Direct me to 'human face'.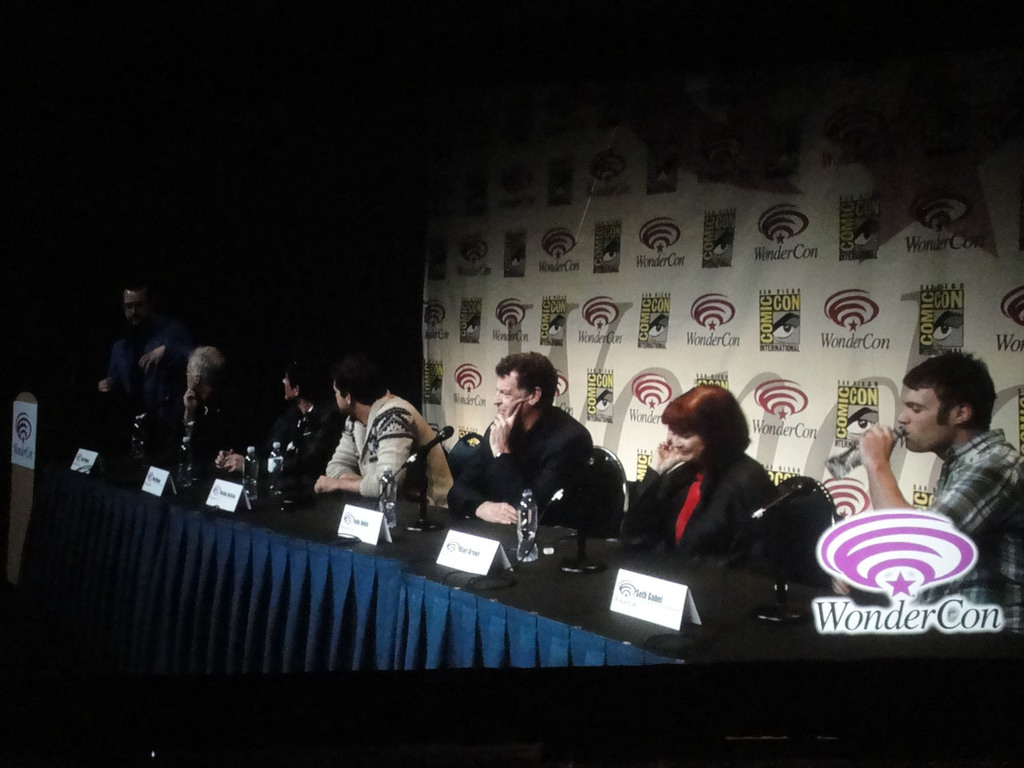
Direction: {"x1": 666, "y1": 426, "x2": 707, "y2": 462}.
